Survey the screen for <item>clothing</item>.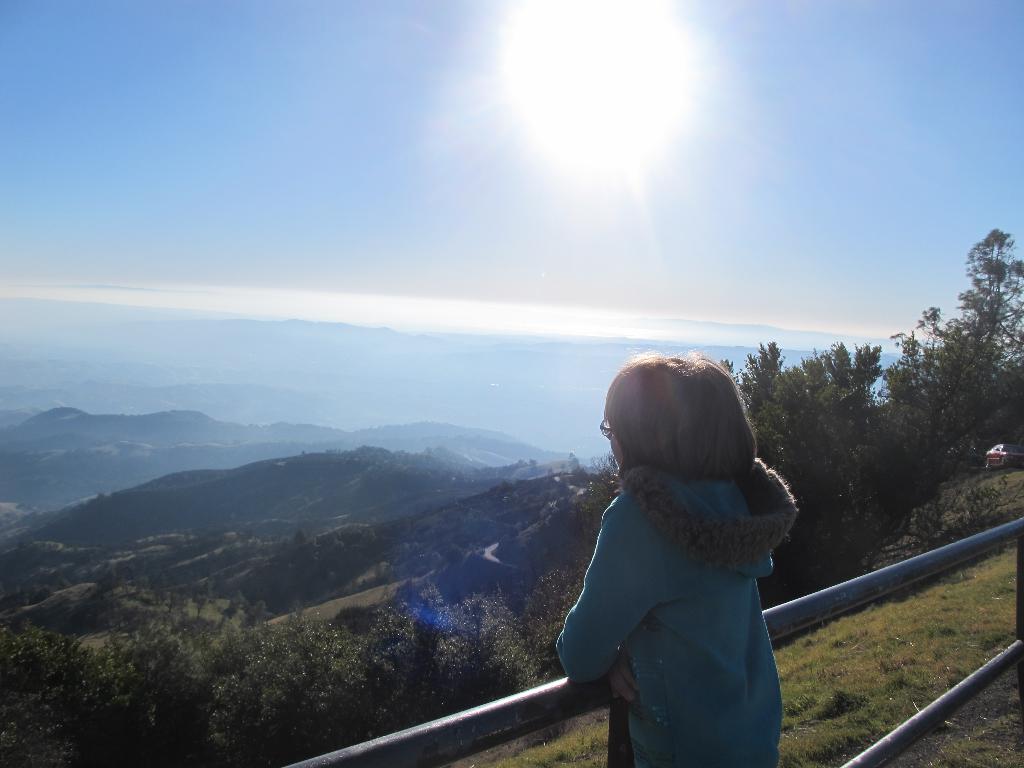
Survey found: BBox(547, 404, 800, 733).
